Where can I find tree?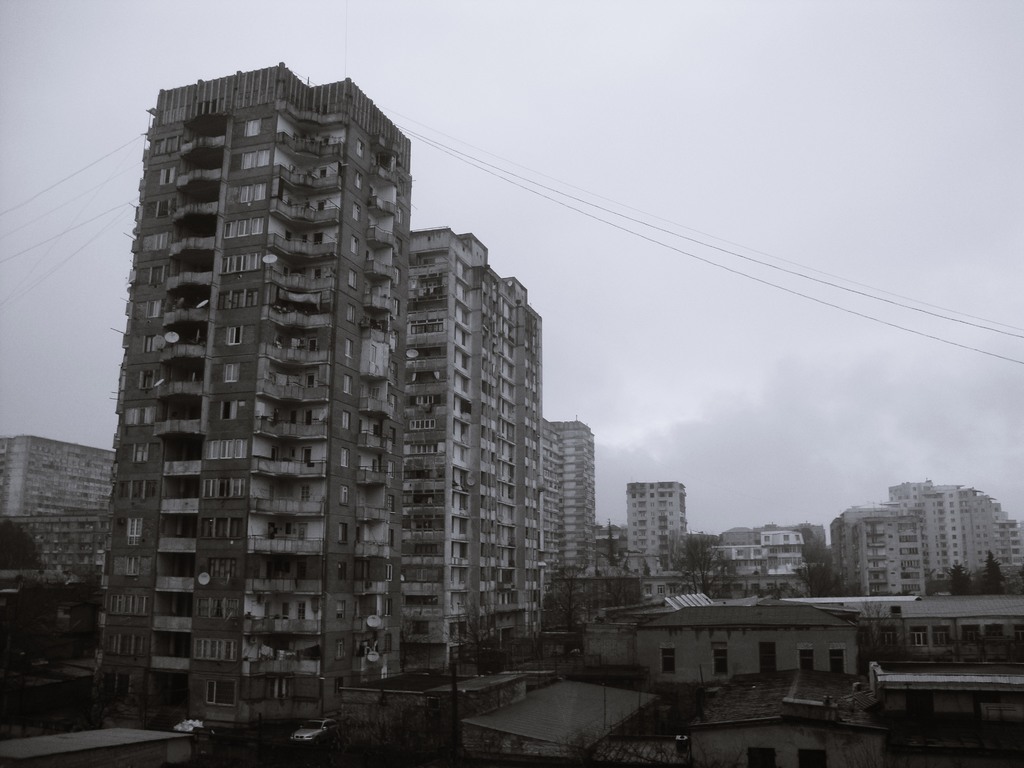
You can find it at bbox(539, 565, 636, 634).
